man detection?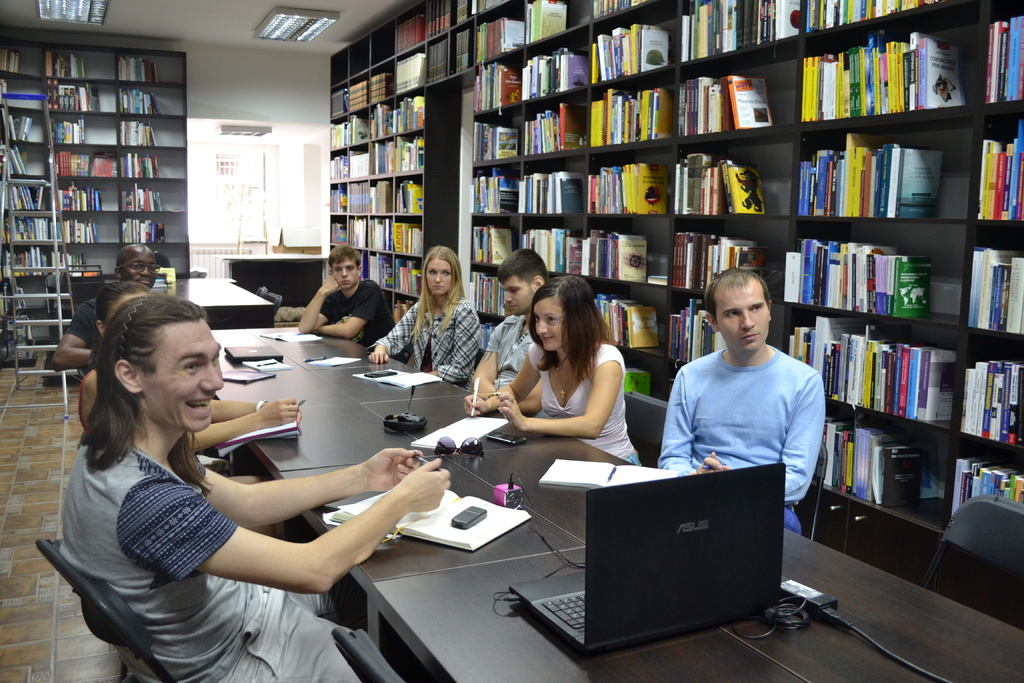
Rect(54, 294, 452, 682)
